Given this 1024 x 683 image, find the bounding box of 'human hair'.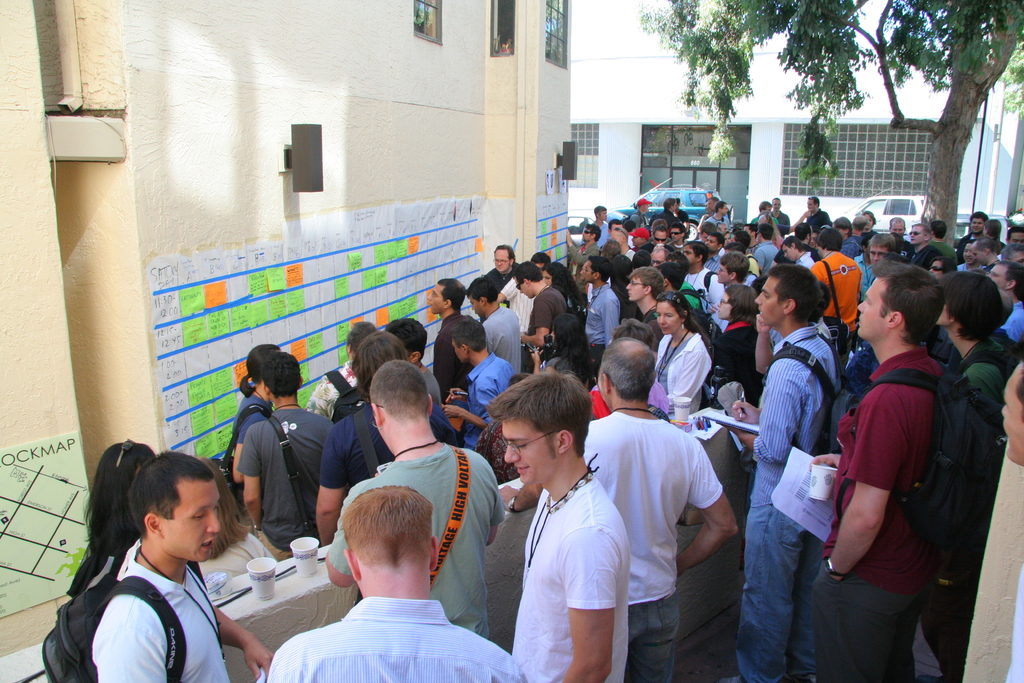
select_region(610, 218, 623, 232).
